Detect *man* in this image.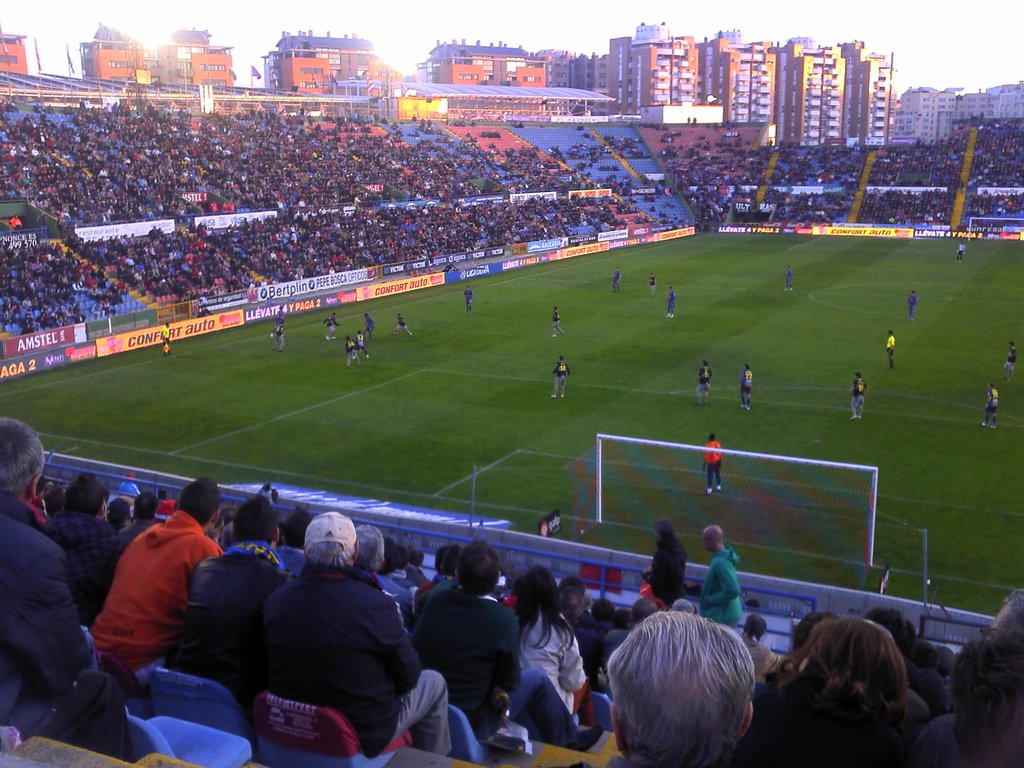
Detection: (left=700, top=430, right=731, bottom=490).
